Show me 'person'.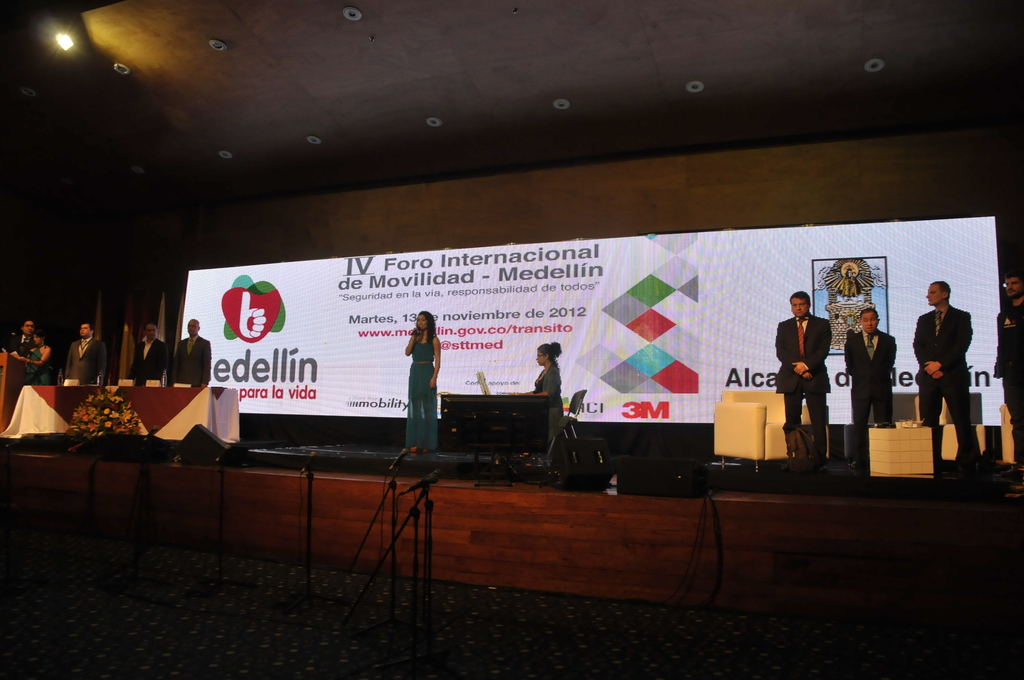
'person' is here: [65, 314, 107, 382].
